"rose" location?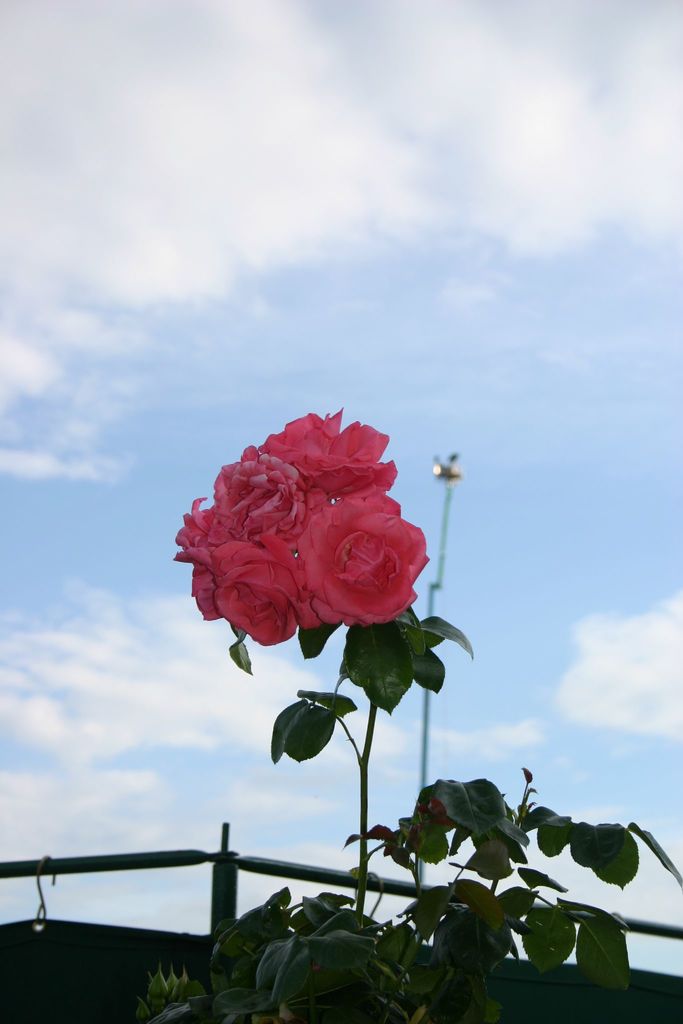
<bbox>170, 498, 229, 627</bbox>
